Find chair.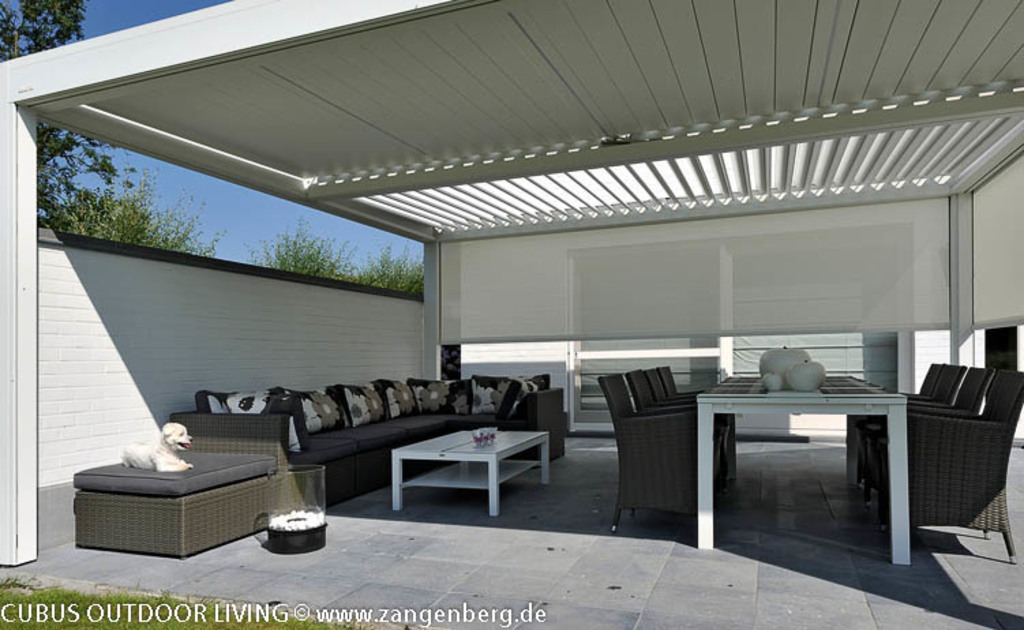
{"left": 659, "top": 368, "right": 732, "bottom": 487}.
